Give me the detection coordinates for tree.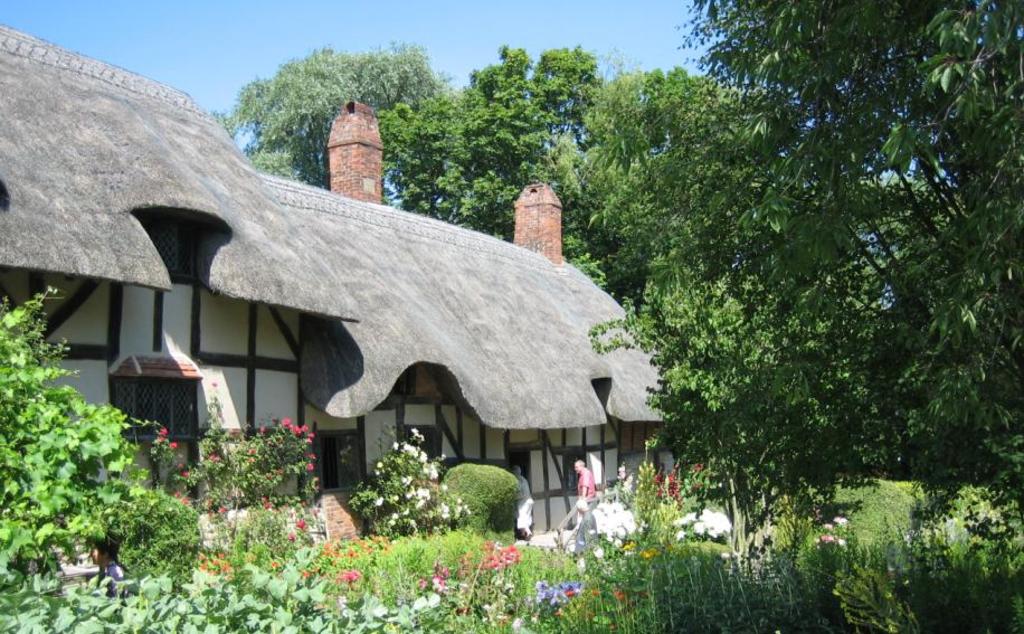
BBox(4, 315, 180, 586).
